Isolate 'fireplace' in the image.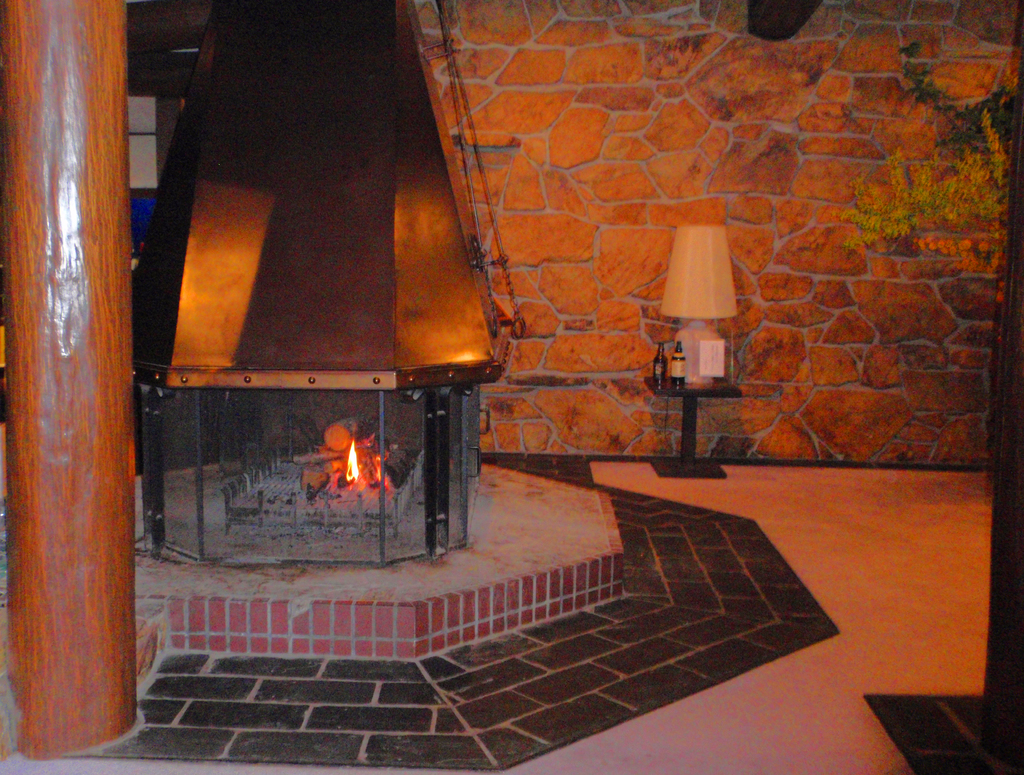
Isolated region: bbox=(133, 365, 504, 571).
